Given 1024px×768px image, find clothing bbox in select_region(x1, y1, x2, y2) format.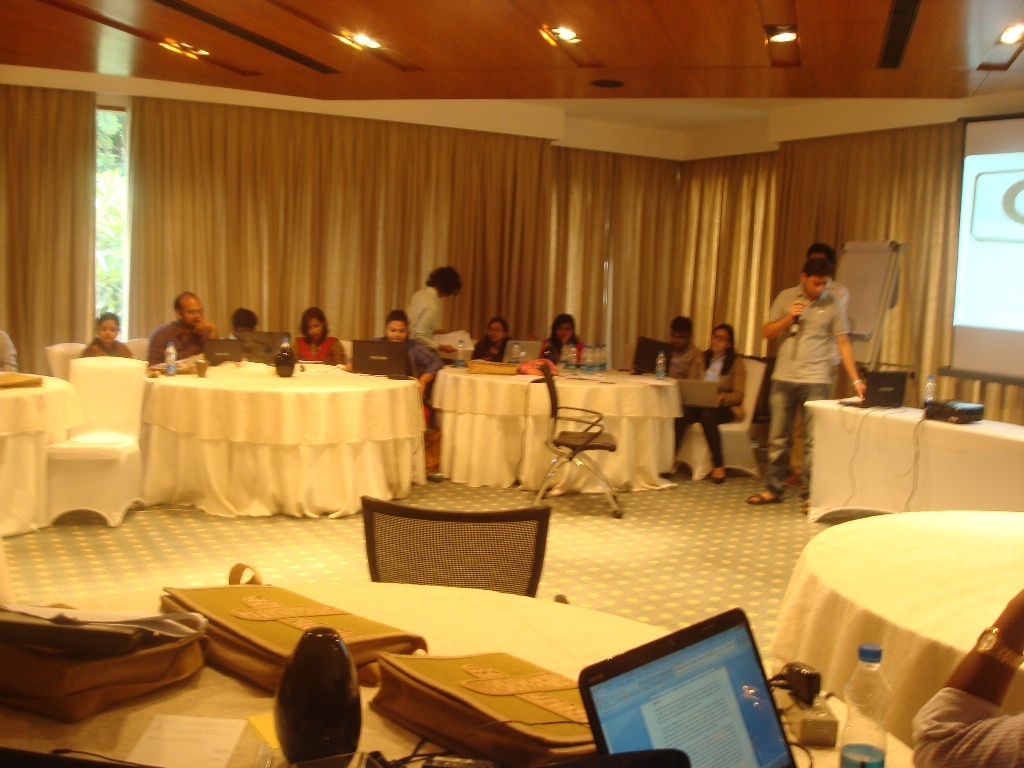
select_region(663, 345, 707, 383).
